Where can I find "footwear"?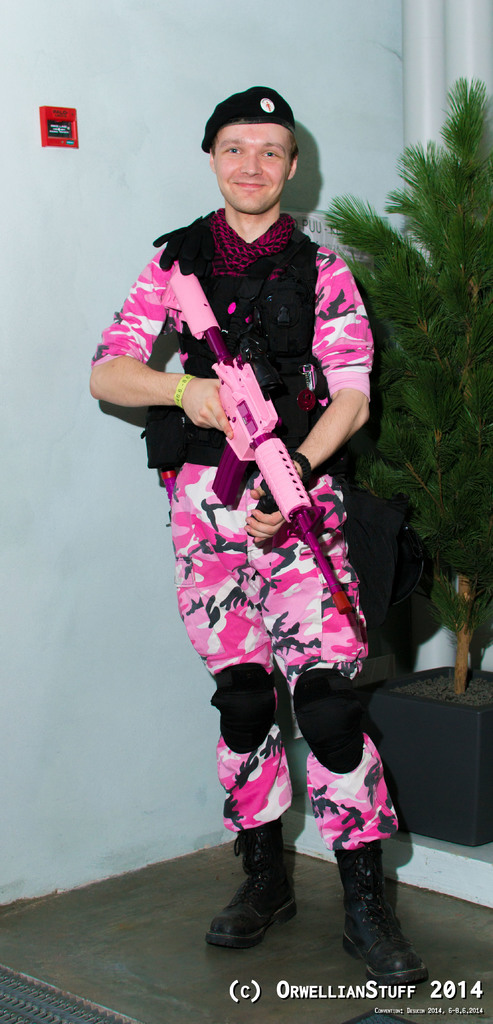
You can find it at box(331, 837, 431, 986).
